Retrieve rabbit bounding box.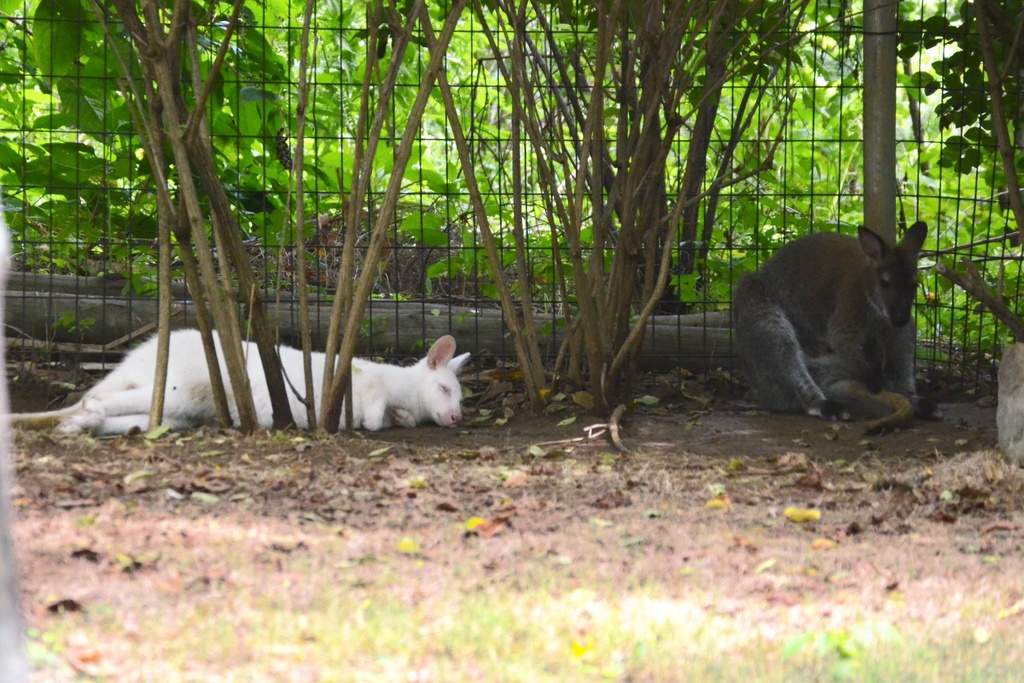
Bounding box: [729,222,926,441].
